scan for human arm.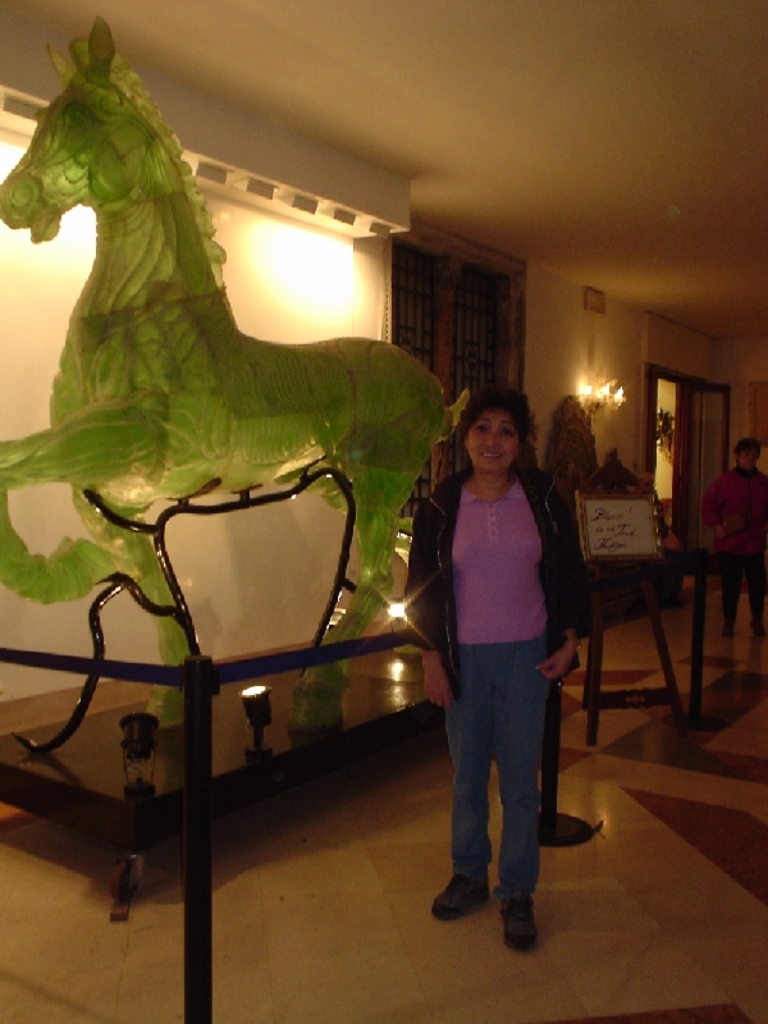
Scan result: {"x1": 756, "y1": 476, "x2": 767, "y2": 564}.
